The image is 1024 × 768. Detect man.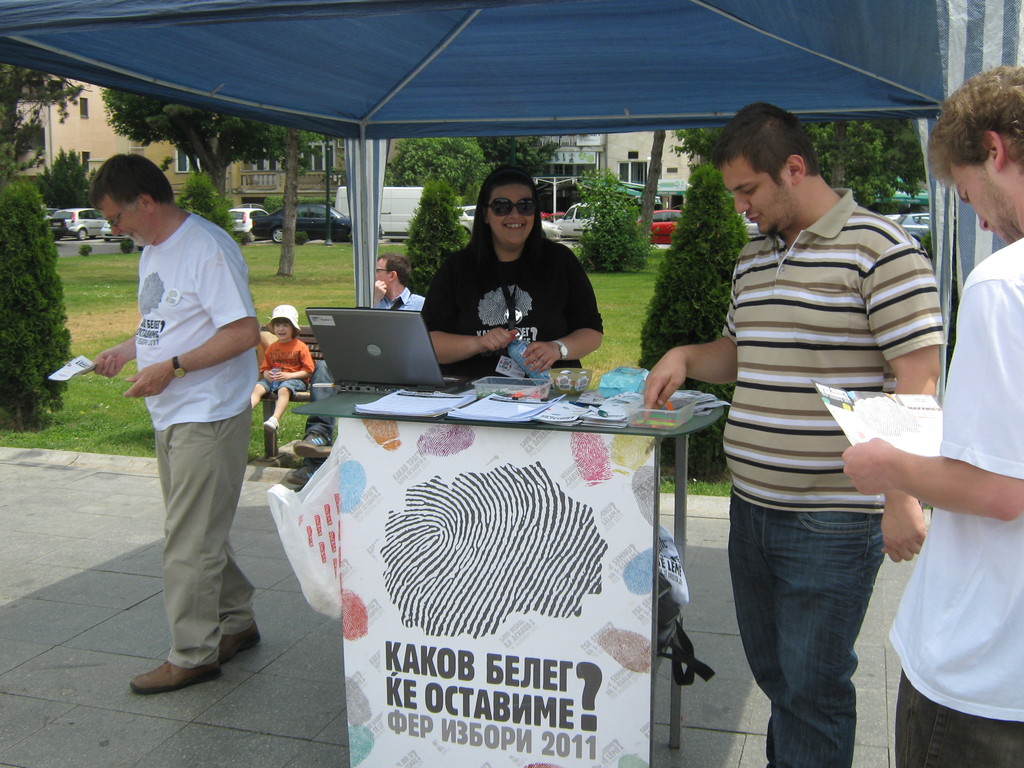
Detection: pyautogui.locateOnScreen(90, 144, 269, 680).
